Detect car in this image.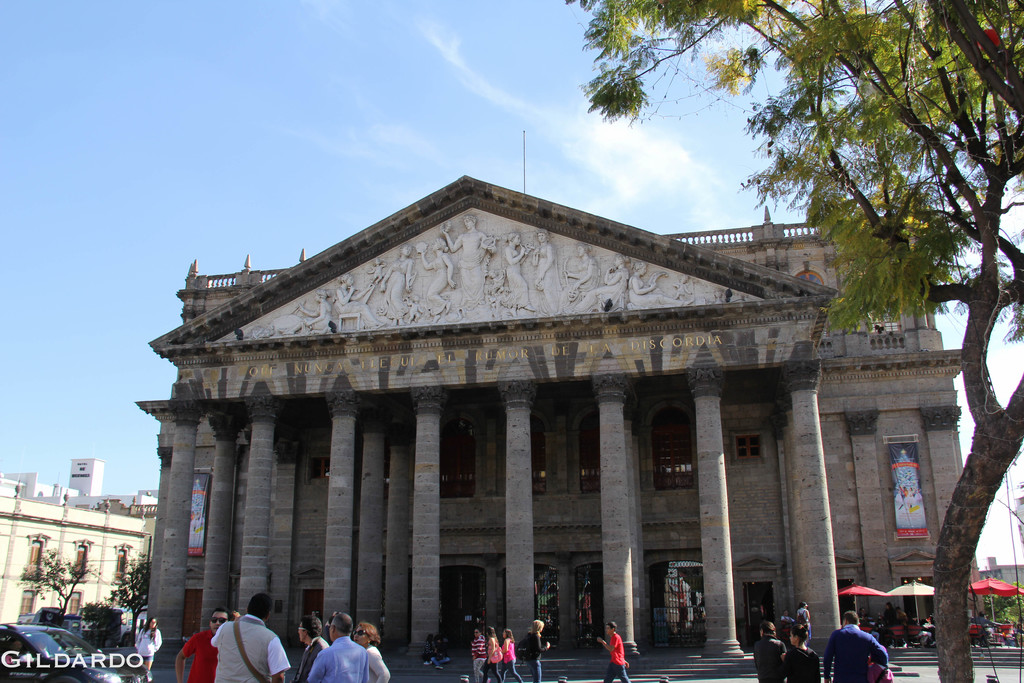
Detection: box(0, 614, 154, 682).
